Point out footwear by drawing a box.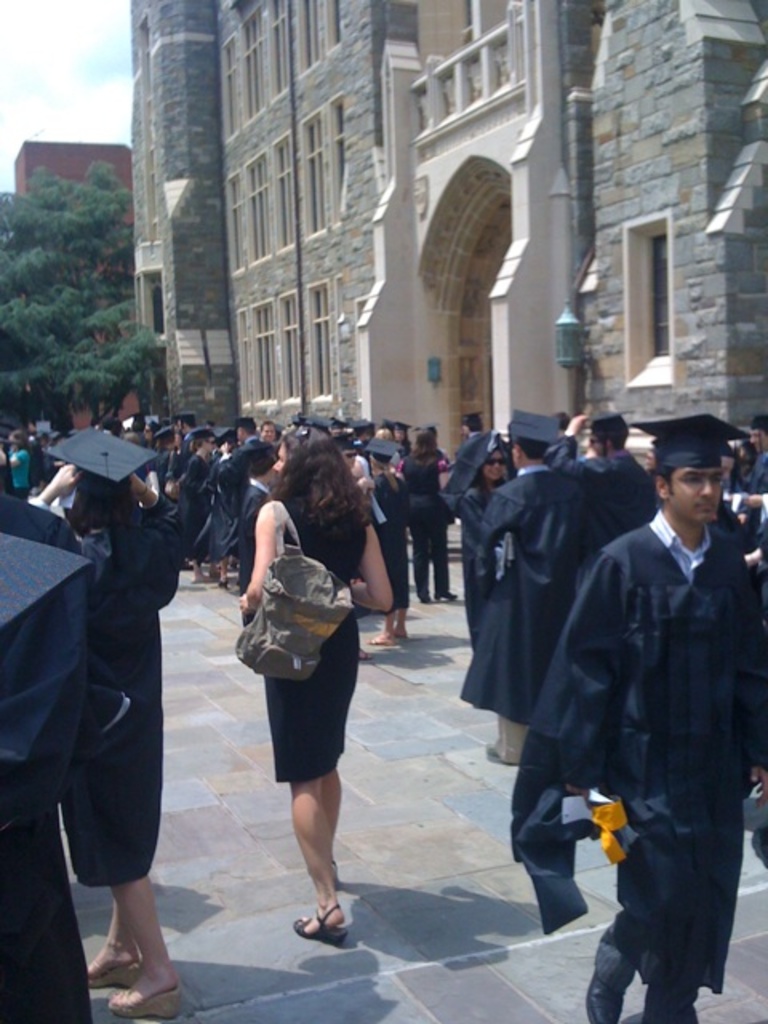
x1=637, y1=978, x2=696, y2=1022.
